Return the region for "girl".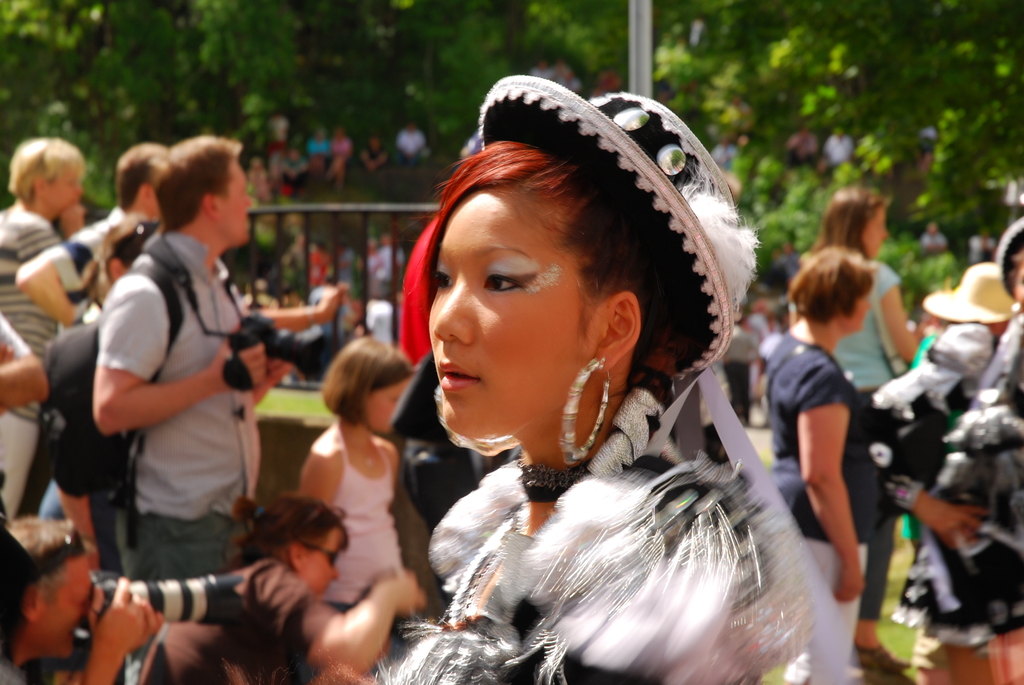
region(814, 185, 916, 673).
